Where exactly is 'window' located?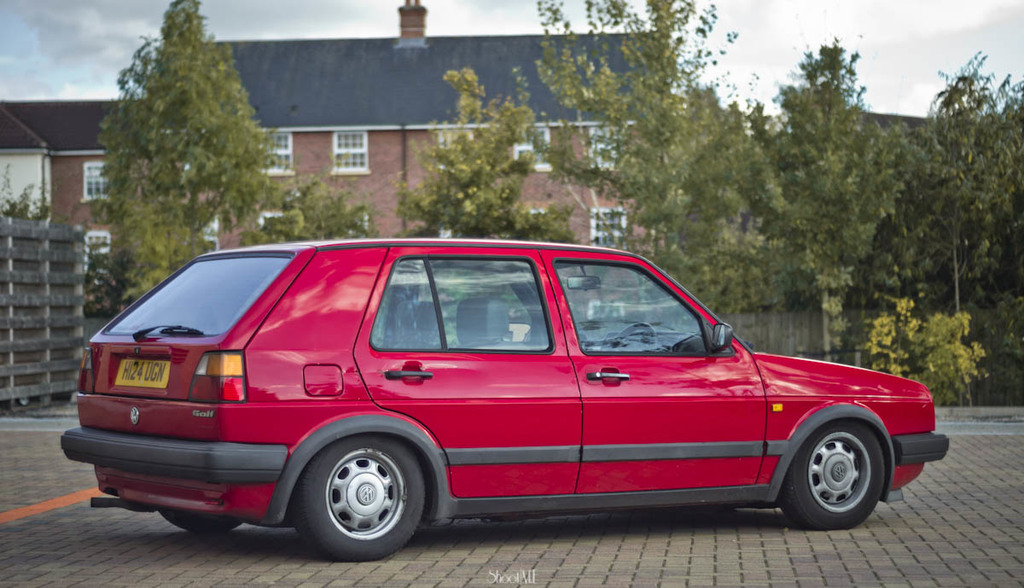
Its bounding box is l=85, t=234, r=112, b=270.
